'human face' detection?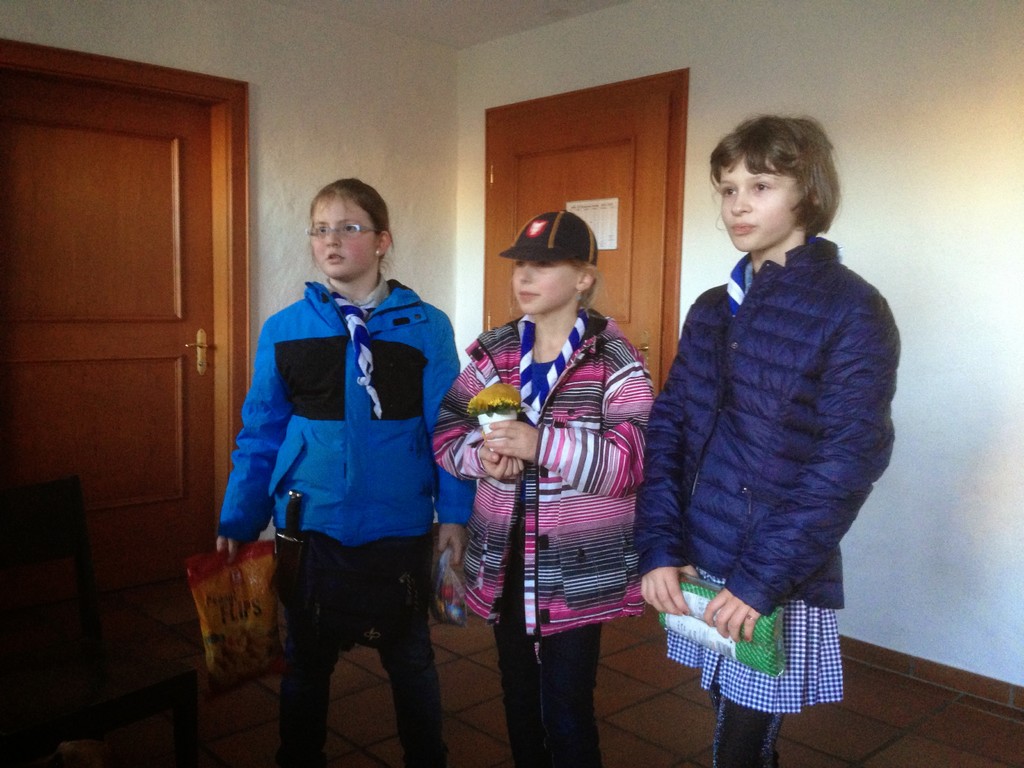
select_region(714, 152, 804, 250)
